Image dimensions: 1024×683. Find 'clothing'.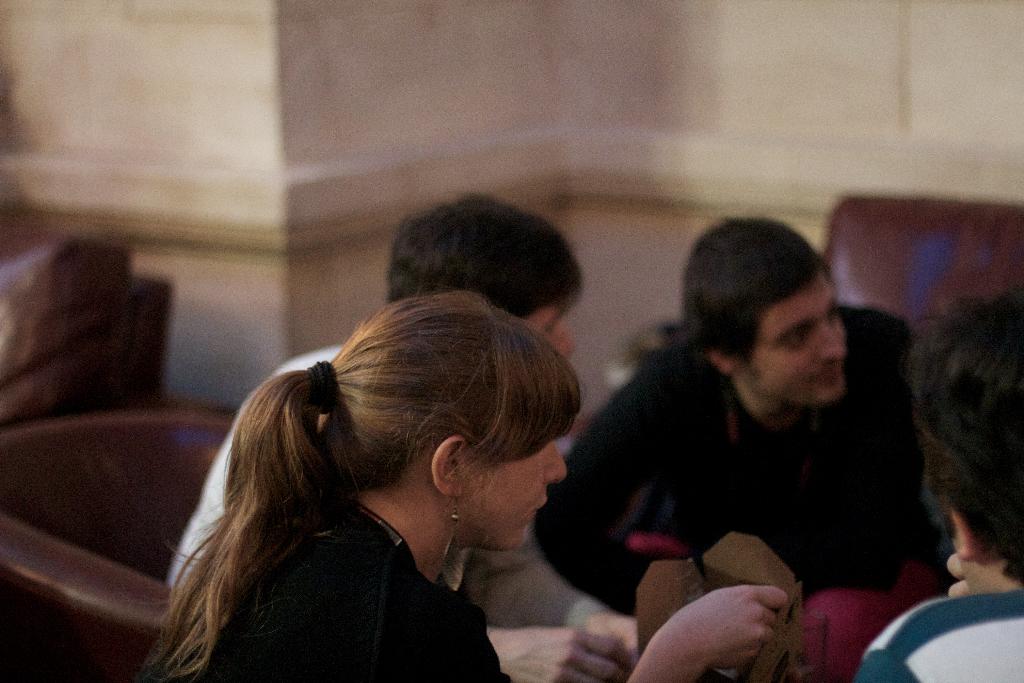
[154, 343, 348, 589].
